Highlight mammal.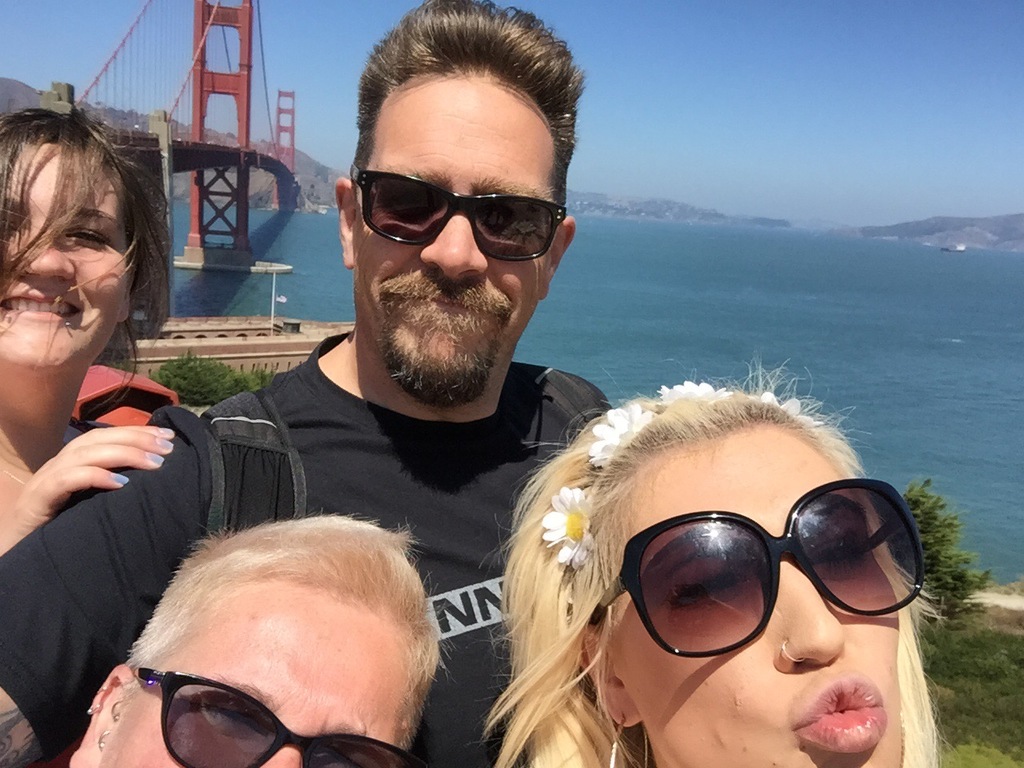
Highlighted region: select_region(472, 356, 960, 767).
